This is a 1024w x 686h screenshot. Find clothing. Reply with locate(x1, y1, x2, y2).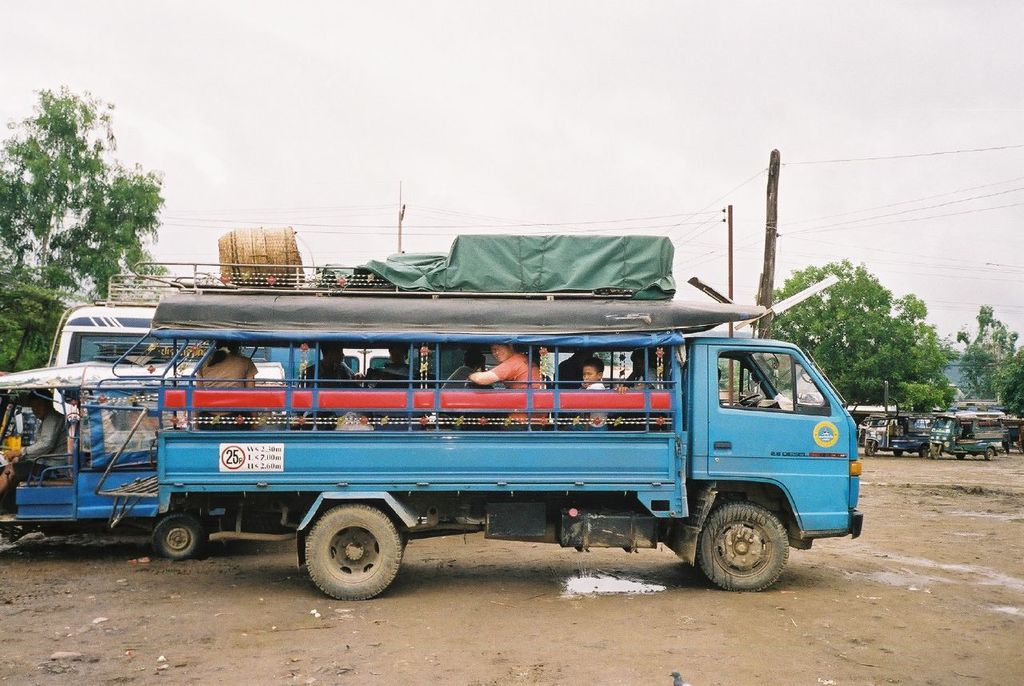
locate(3, 403, 66, 516).
